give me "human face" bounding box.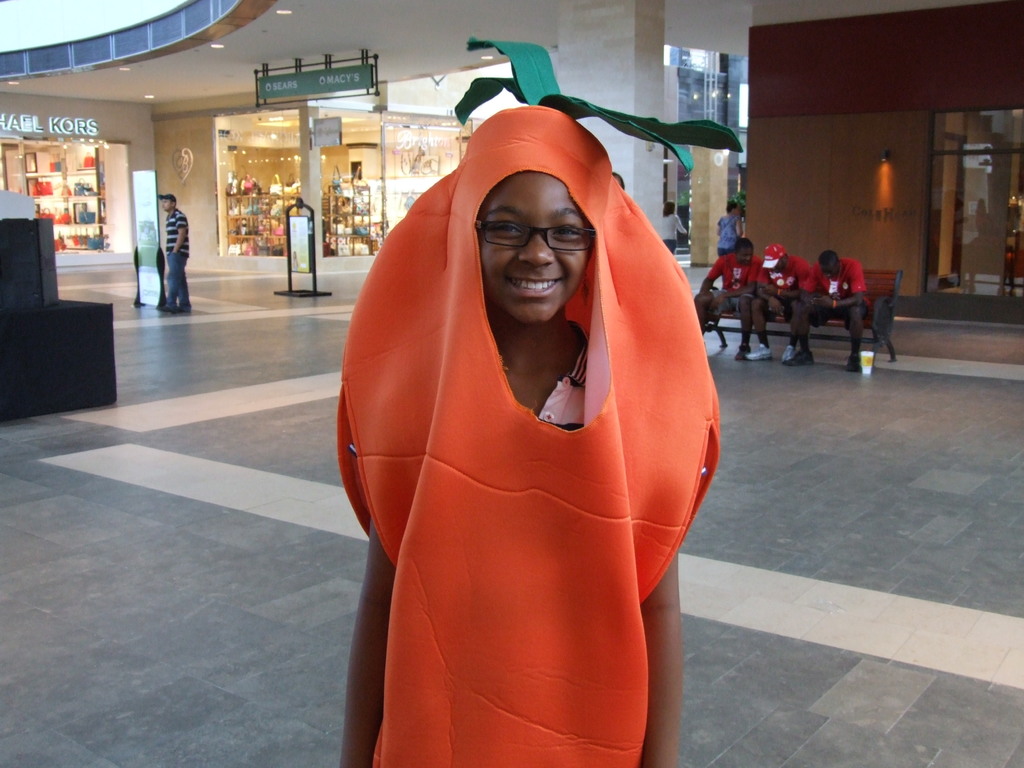
(738,245,754,269).
